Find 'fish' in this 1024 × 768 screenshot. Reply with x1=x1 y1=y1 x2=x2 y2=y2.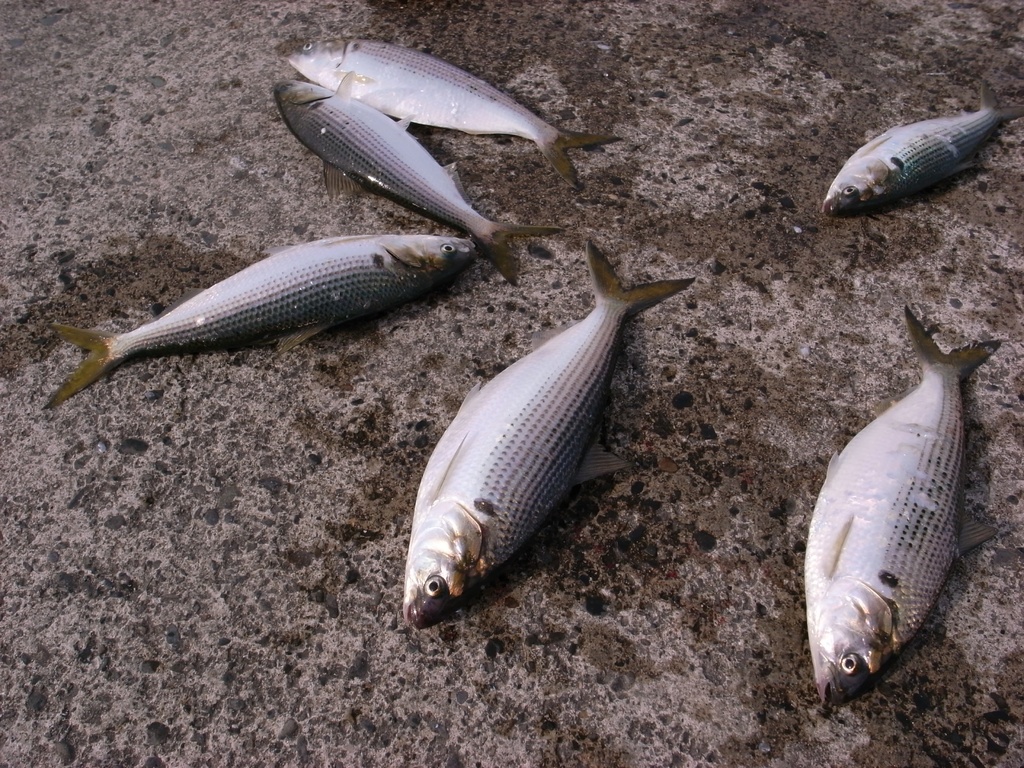
x1=810 y1=308 x2=1007 y2=703.
